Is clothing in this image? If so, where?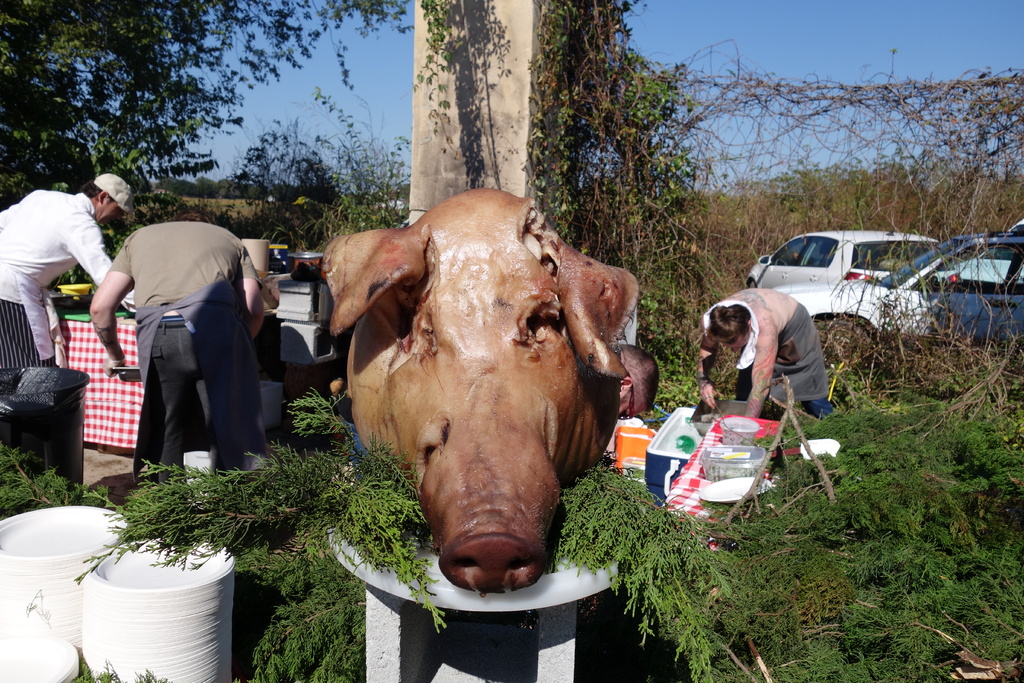
Yes, at Rect(773, 305, 827, 403).
